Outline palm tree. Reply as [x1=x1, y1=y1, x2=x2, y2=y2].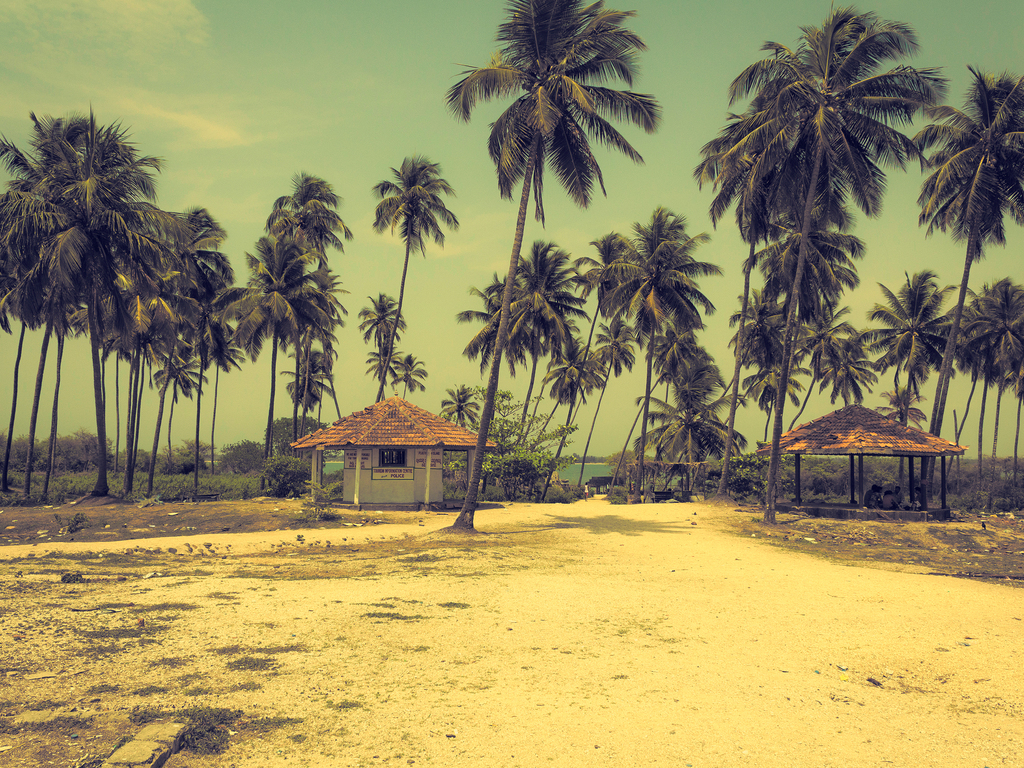
[x1=580, y1=236, x2=662, y2=397].
